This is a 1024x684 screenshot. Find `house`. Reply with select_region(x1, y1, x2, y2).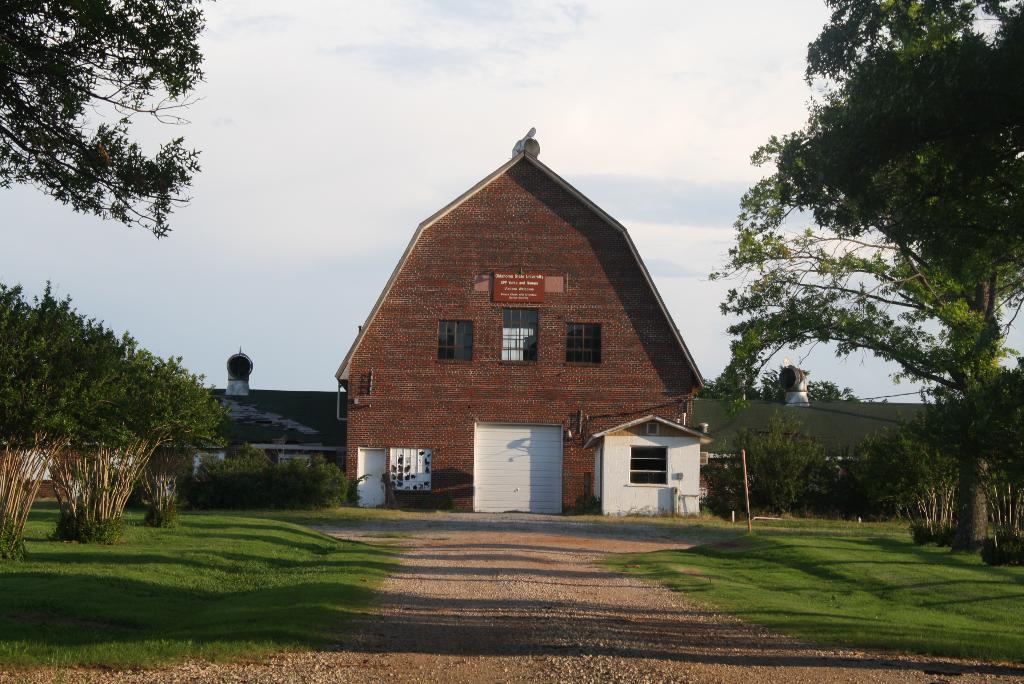
select_region(3, 346, 941, 501).
